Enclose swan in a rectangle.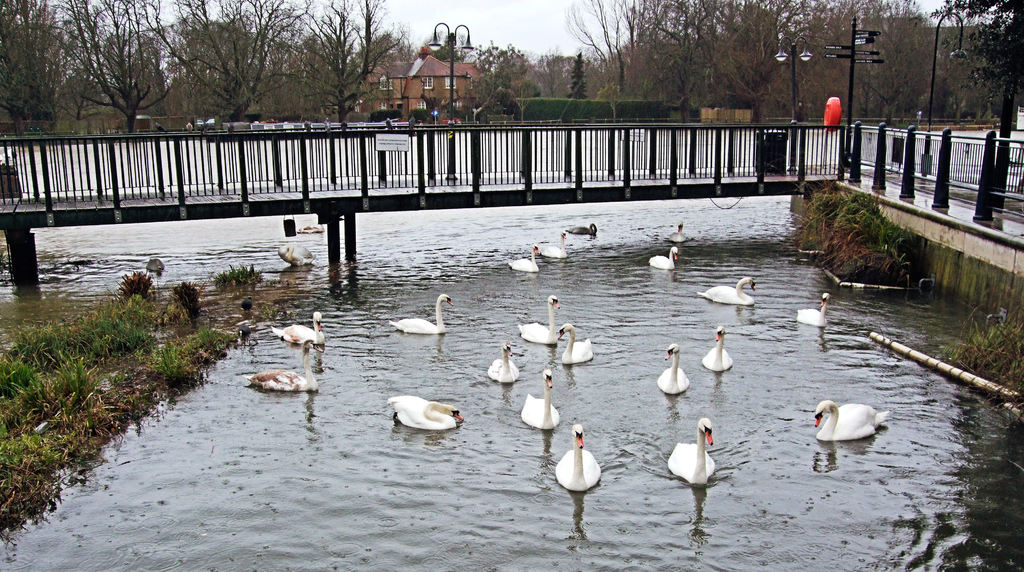
668:415:720:485.
